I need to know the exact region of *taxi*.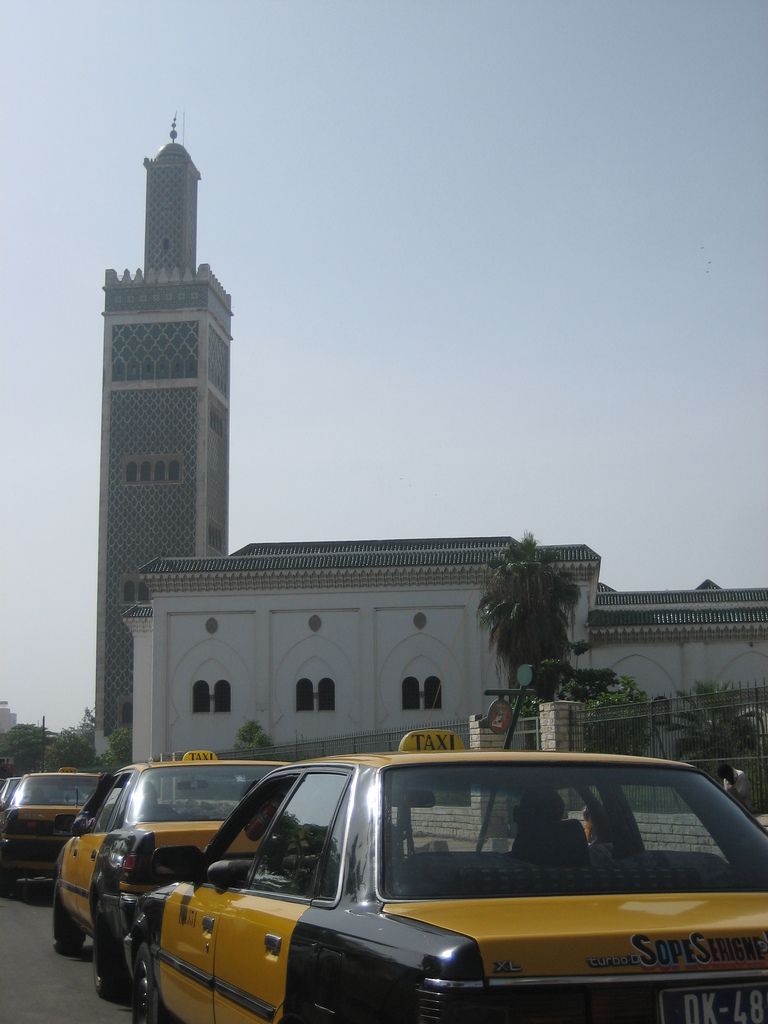
Region: (left=0, top=764, right=114, bottom=899).
